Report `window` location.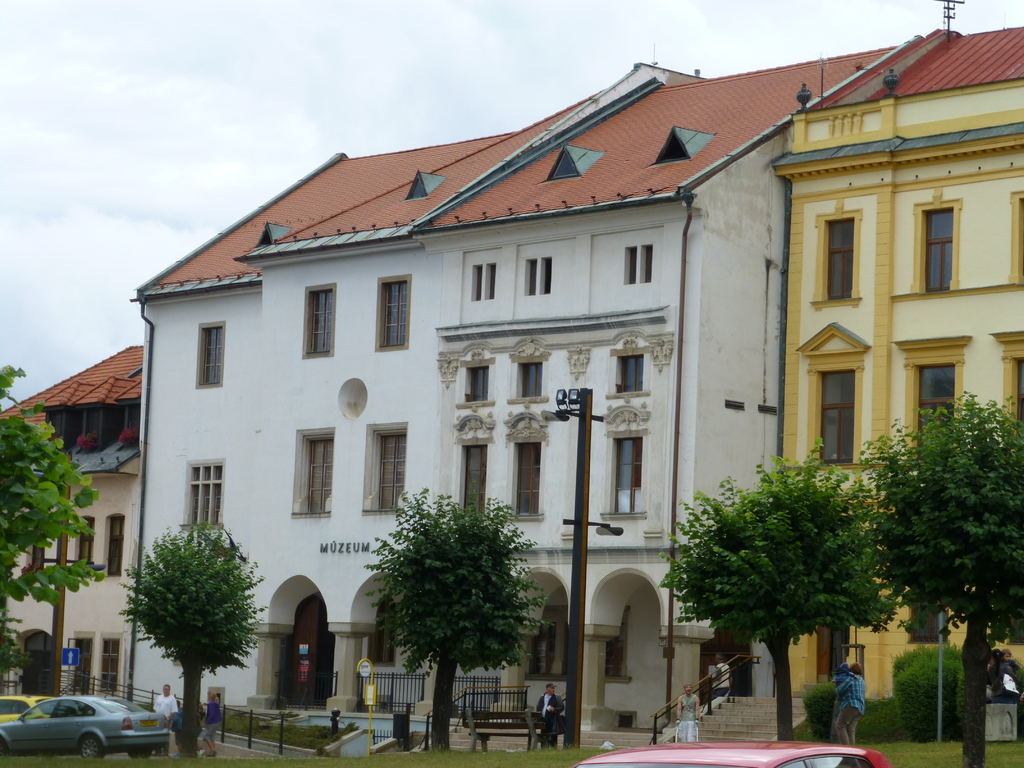
Report: region(1009, 612, 1023, 644).
